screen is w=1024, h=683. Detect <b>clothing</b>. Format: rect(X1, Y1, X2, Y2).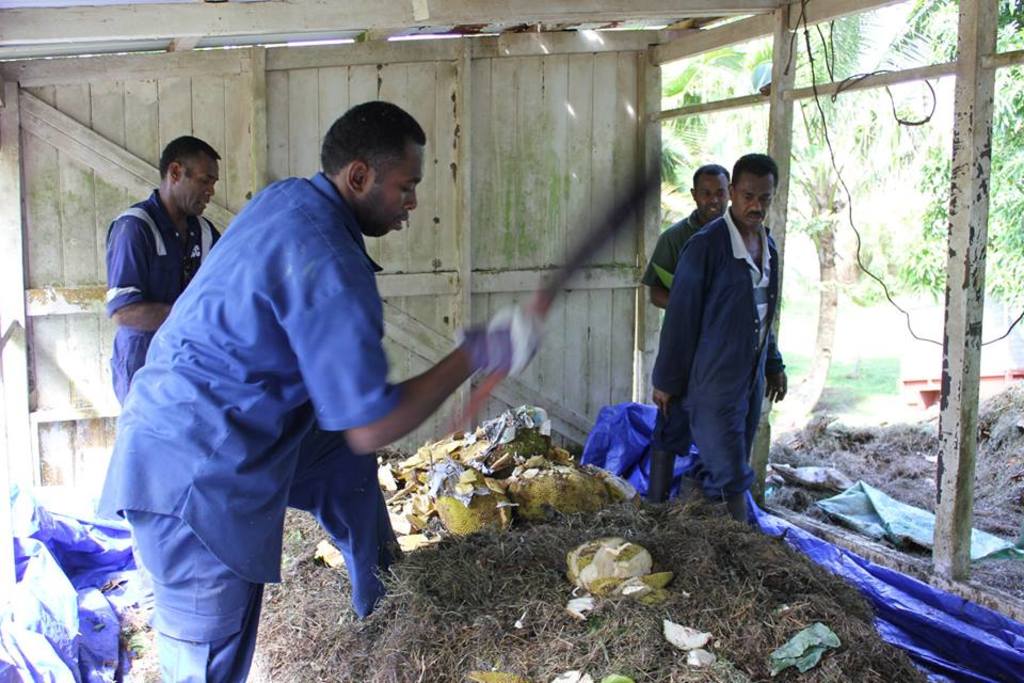
rect(101, 140, 447, 647).
